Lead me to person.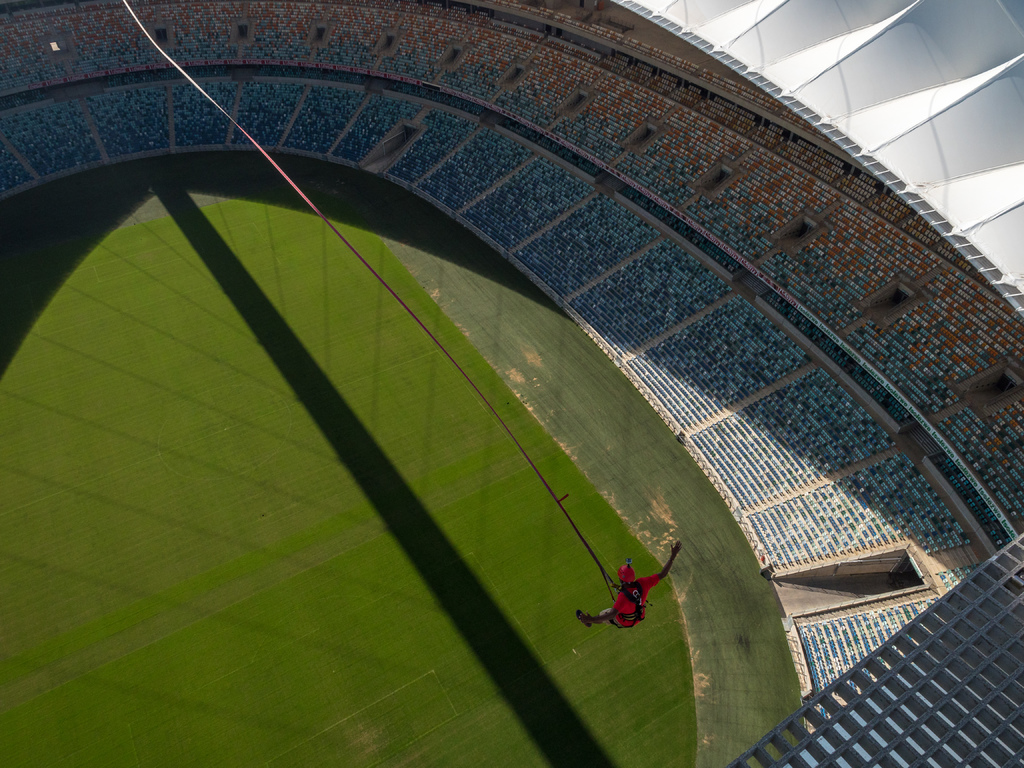
Lead to {"x1": 573, "y1": 540, "x2": 679, "y2": 627}.
